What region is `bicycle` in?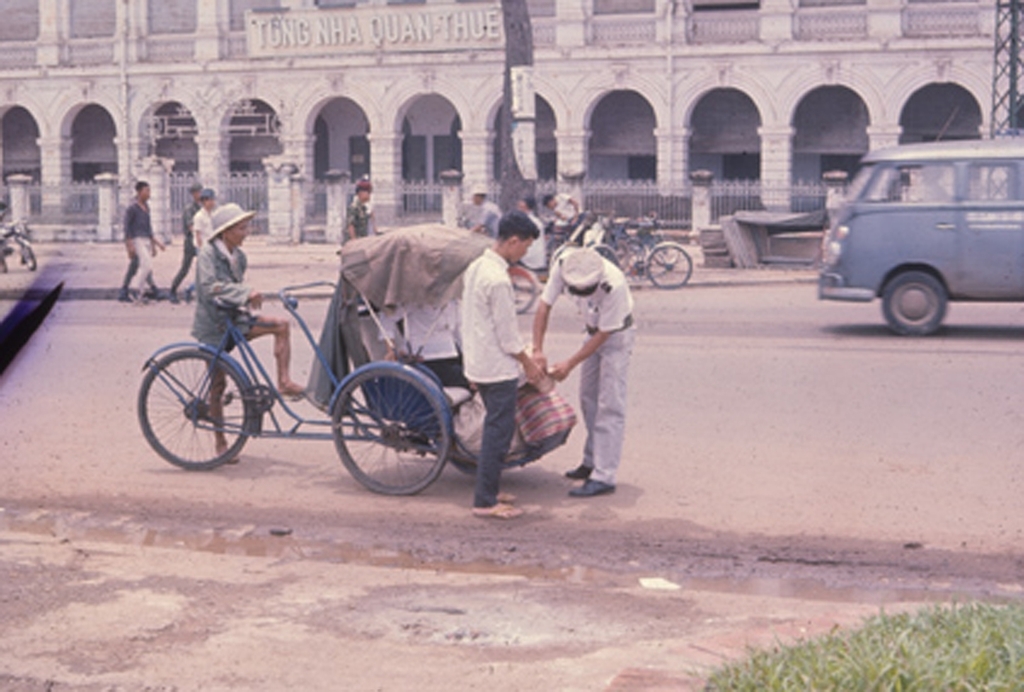
bbox(594, 208, 684, 307).
